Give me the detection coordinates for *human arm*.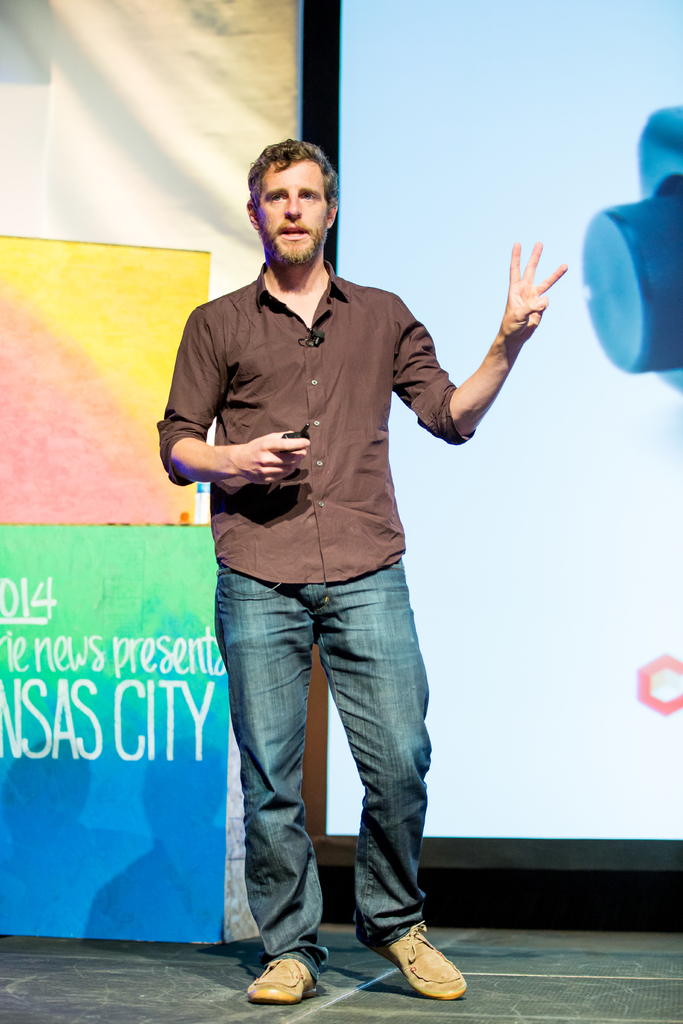
bbox=(454, 230, 568, 444).
